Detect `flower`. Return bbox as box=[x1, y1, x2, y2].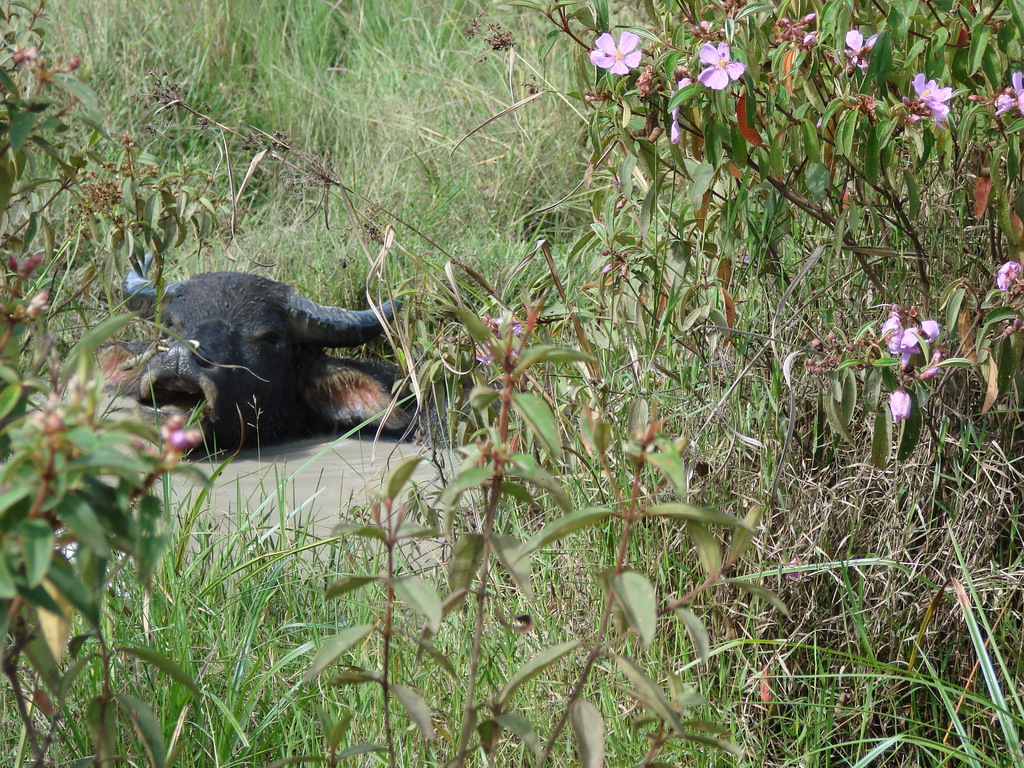
box=[995, 258, 1023, 299].
